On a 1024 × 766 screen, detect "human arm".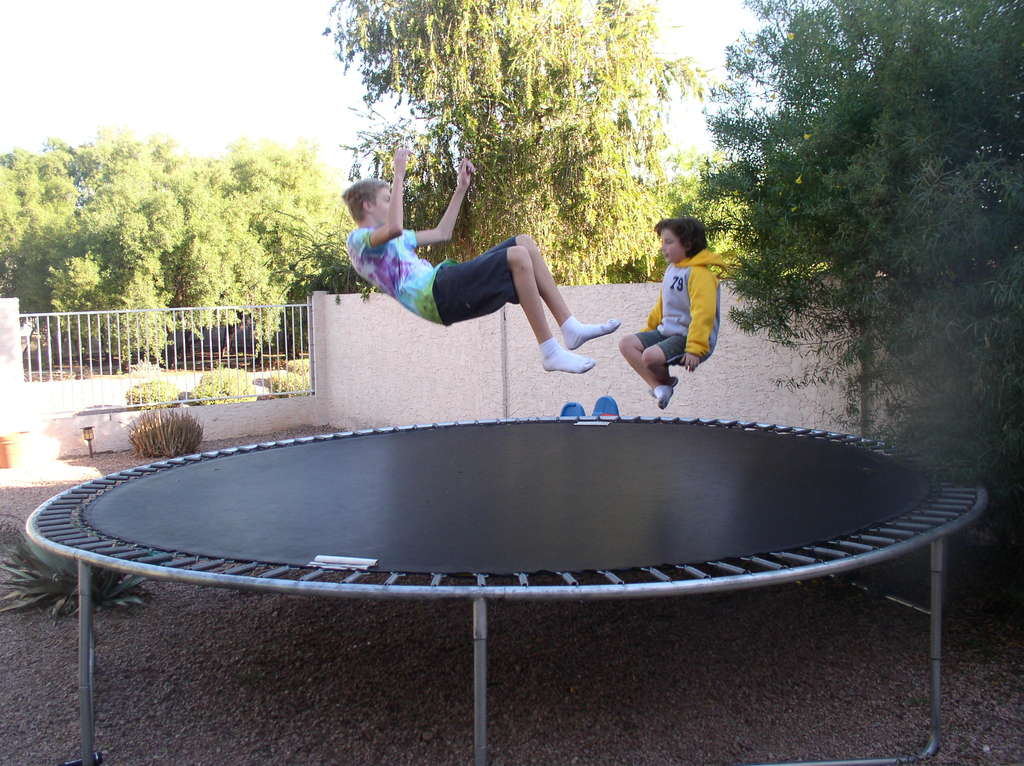
[399,161,486,257].
